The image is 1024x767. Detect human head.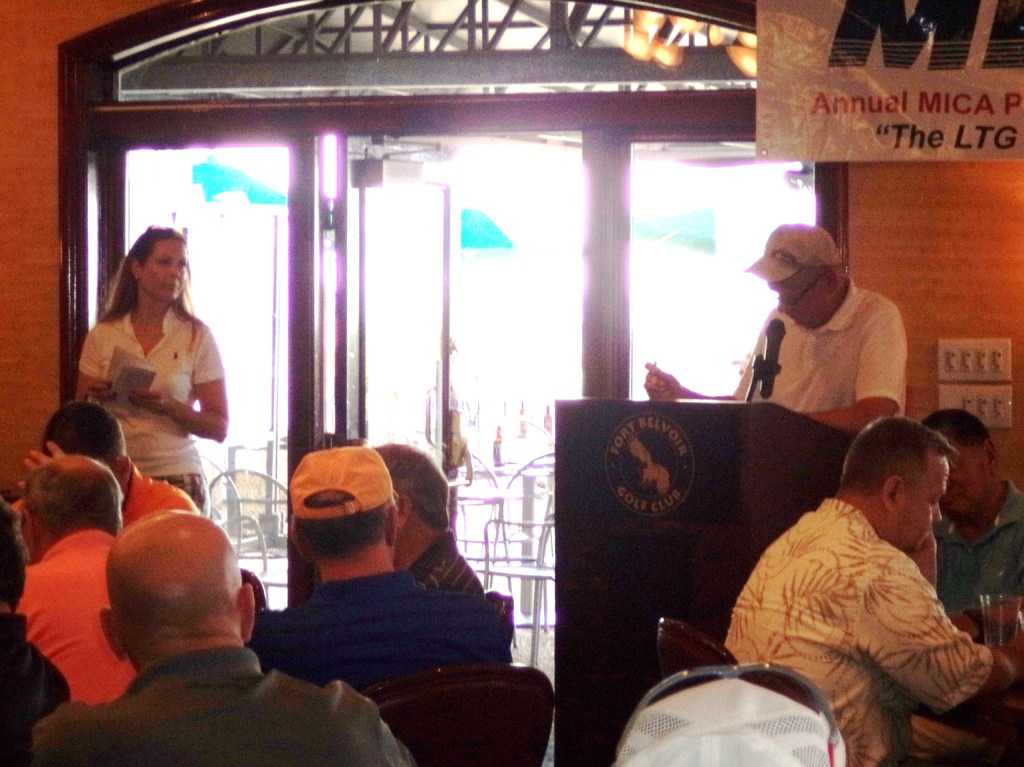
Detection: 921/407/999/518.
